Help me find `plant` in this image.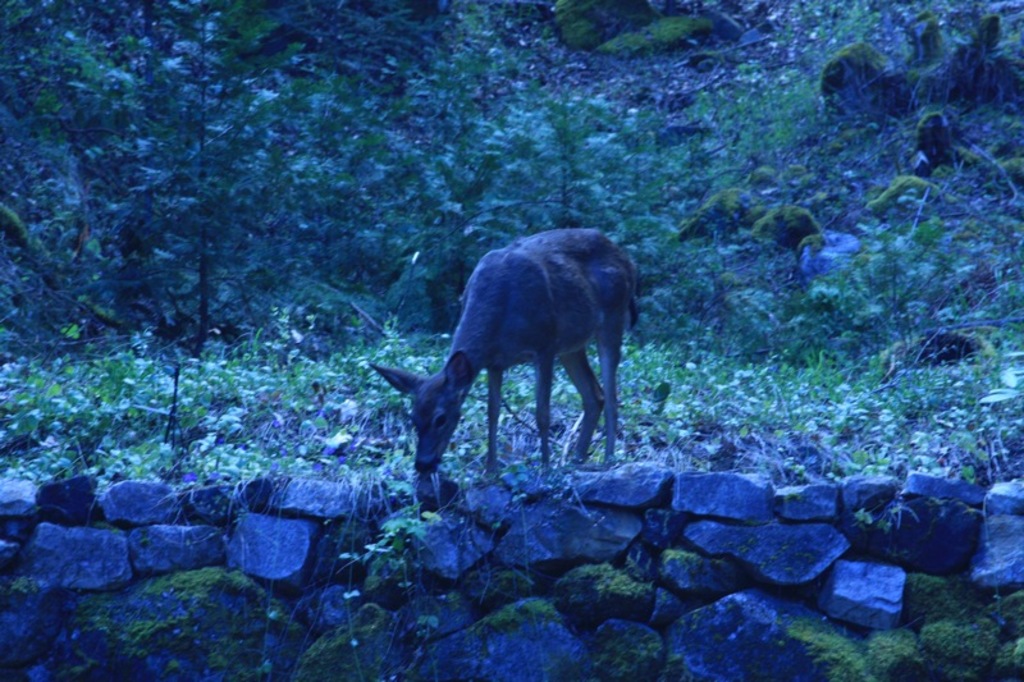
Found it: {"x1": 475, "y1": 567, "x2": 564, "y2": 642}.
